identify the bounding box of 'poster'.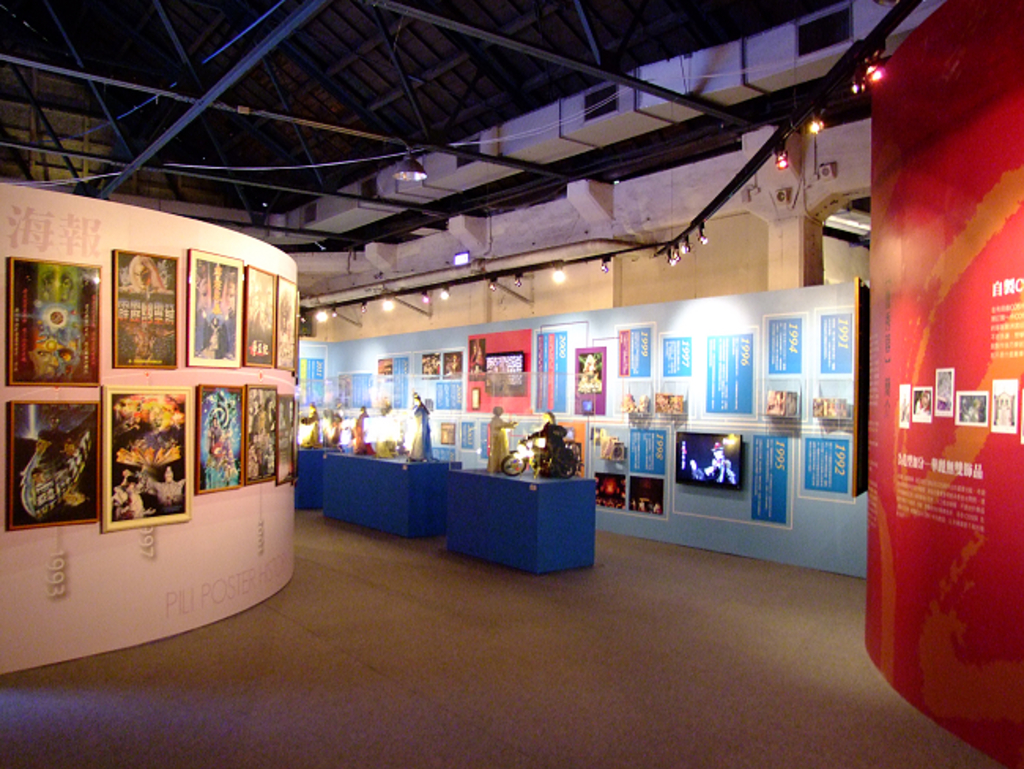
pyautogui.locateOnScreen(106, 383, 191, 531).
